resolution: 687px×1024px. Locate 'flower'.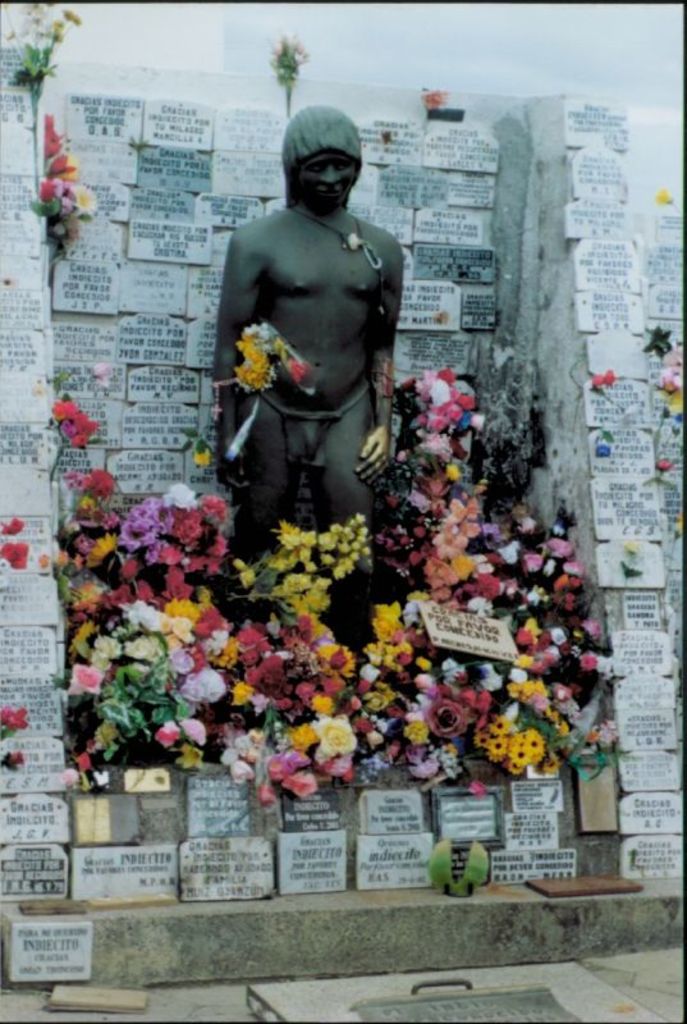
229:324:301:393.
